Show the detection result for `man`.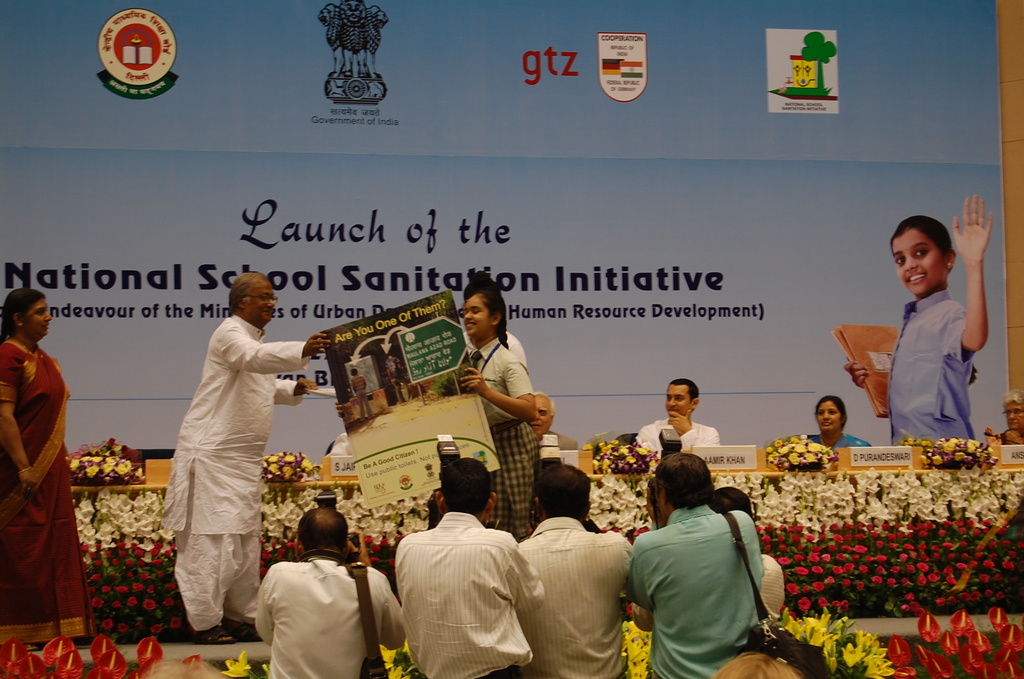
Rect(252, 505, 406, 678).
